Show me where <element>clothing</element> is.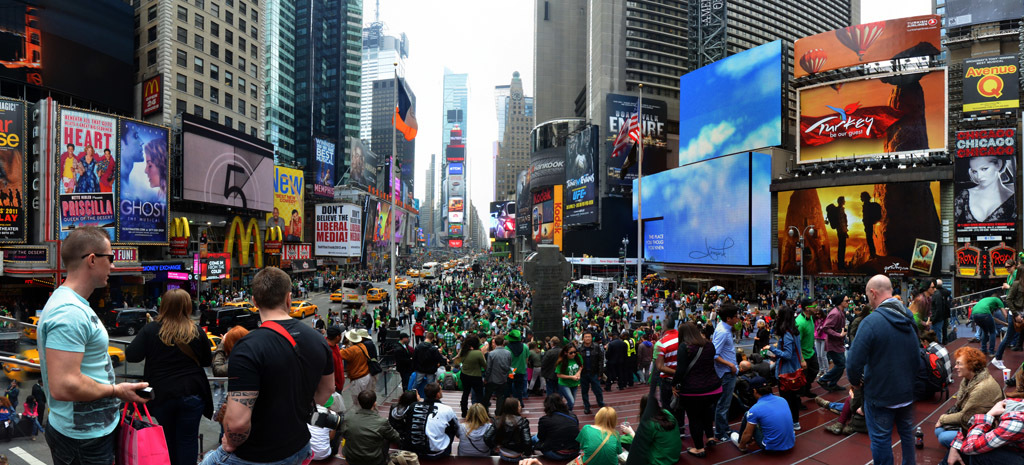
<element>clothing</element> is at l=846, t=295, r=919, b=464.
